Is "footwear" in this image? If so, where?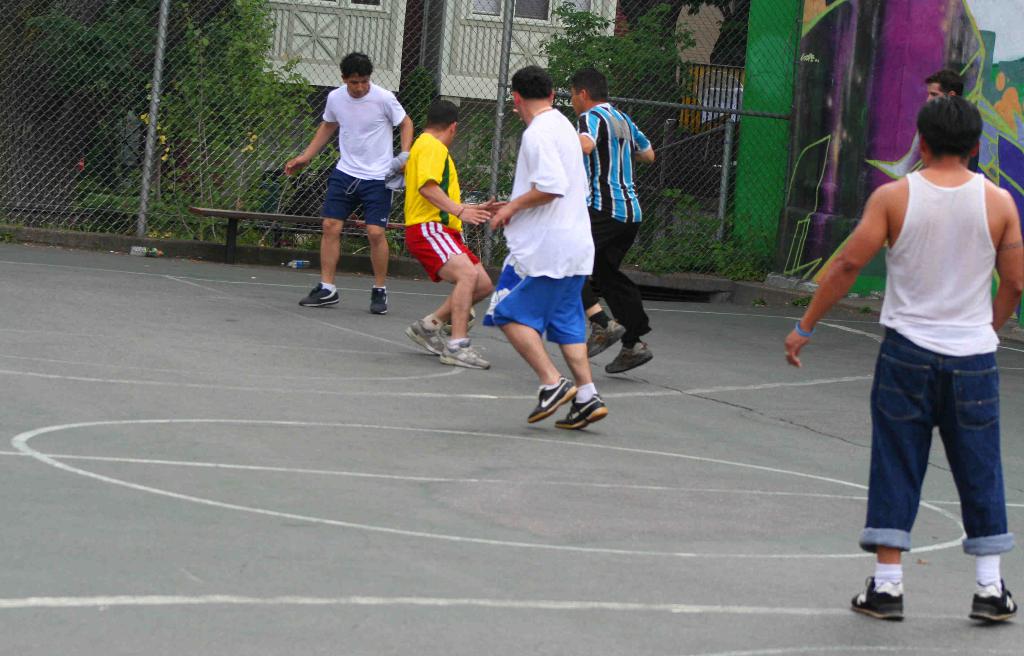
Yes, at [299, 284, 338, 308].
